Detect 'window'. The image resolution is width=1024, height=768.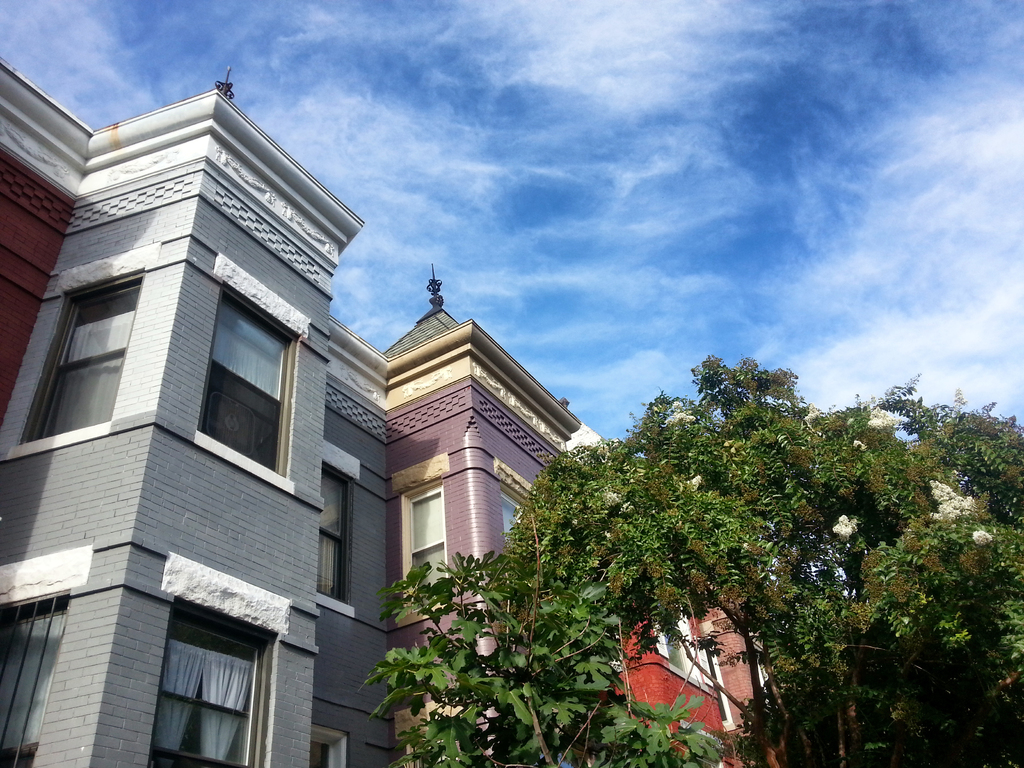
box(497, 491, 525, 542).
